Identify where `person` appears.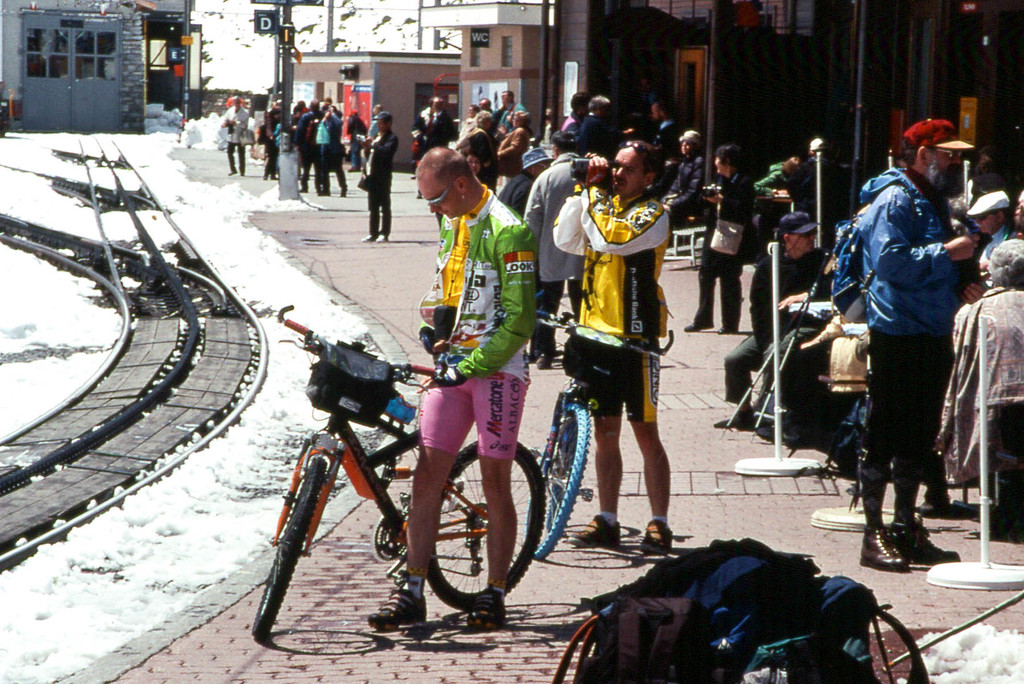
Appears at 515:134:593:367.
